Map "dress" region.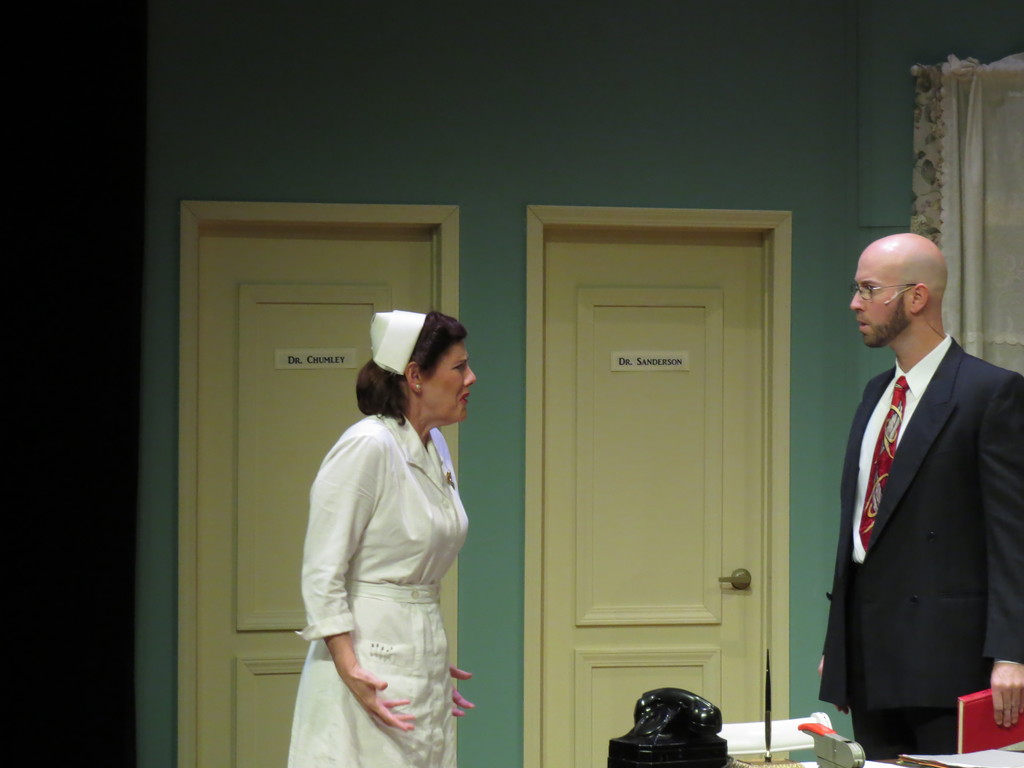
Mapped to 302,388,479,753.
